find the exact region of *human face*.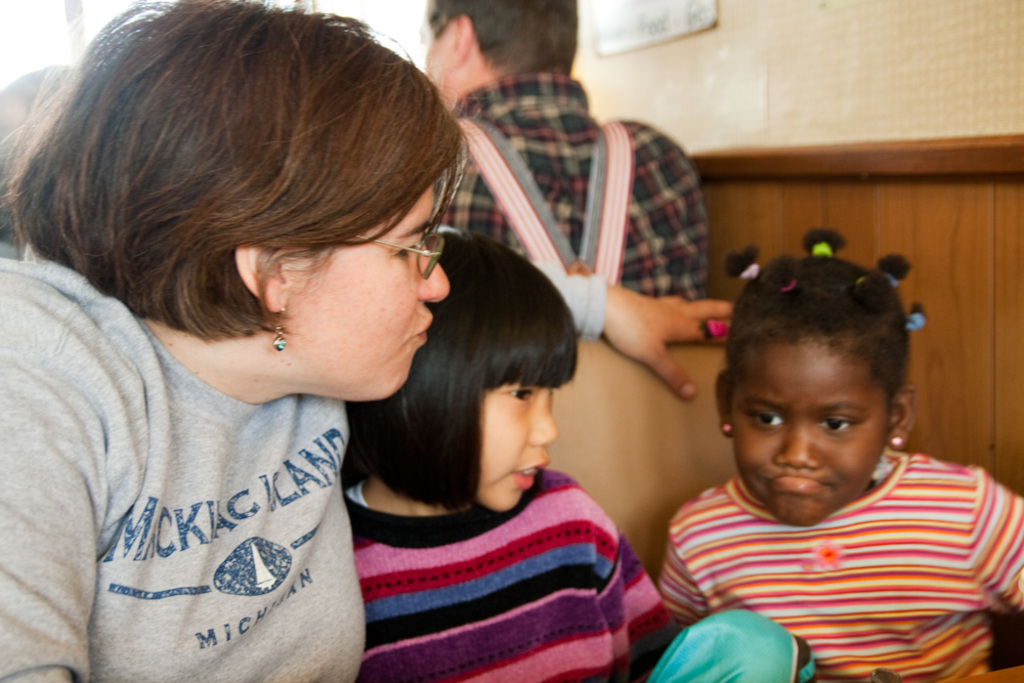
Exact region: rect(482, 387, 556, 511).
